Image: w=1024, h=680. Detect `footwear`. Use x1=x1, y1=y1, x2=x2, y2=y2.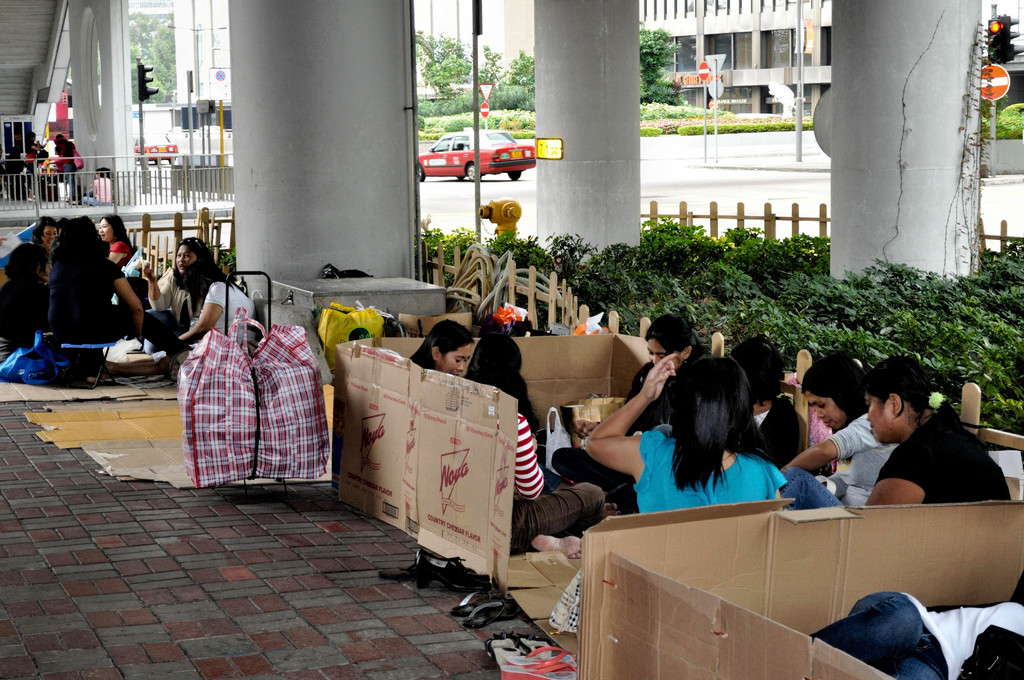
x1=457, y1=603, x2=522, y2=626.
